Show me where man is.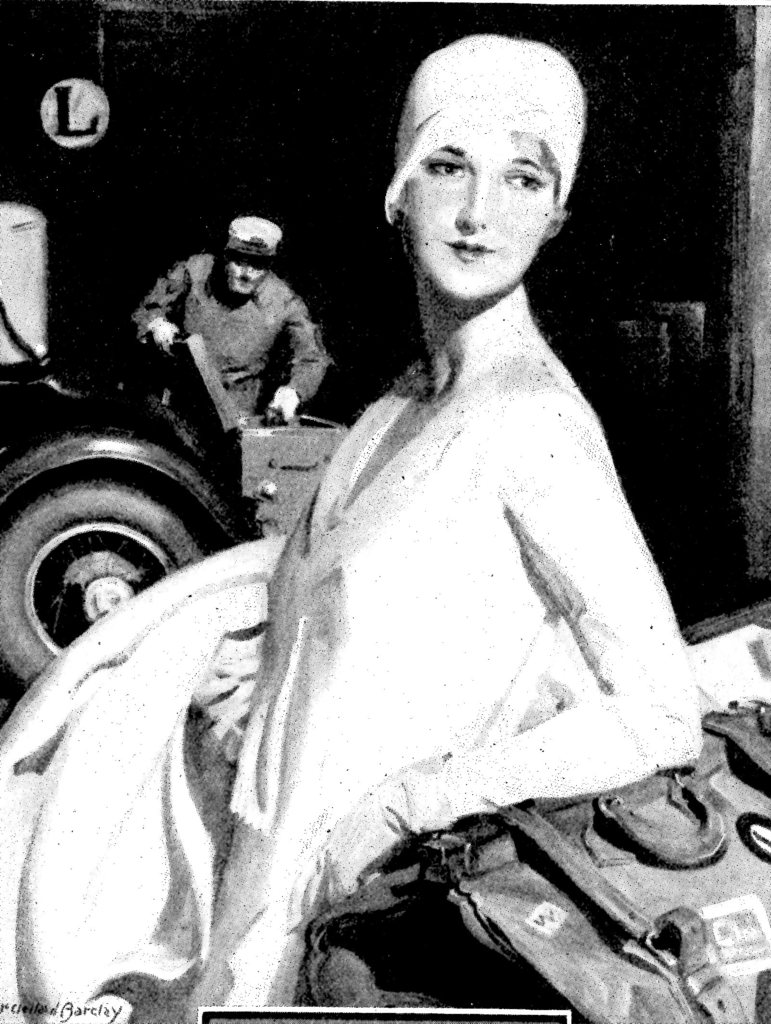
man is at box(133, 207, 344, 429).
